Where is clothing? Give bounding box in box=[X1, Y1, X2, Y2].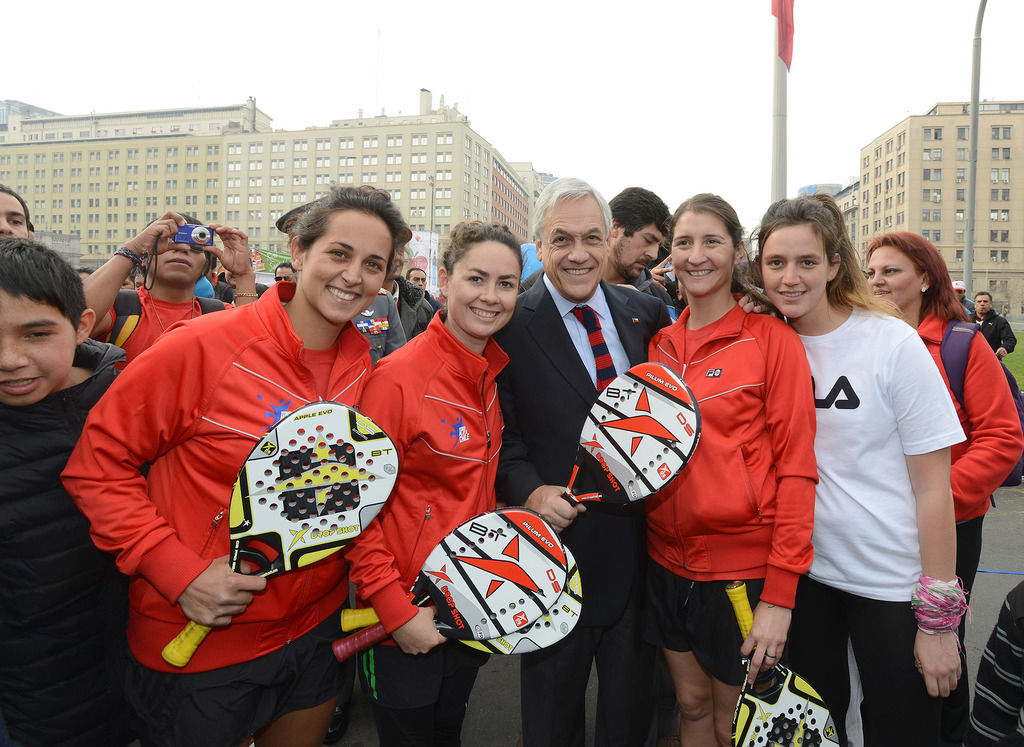
box=[362, 301, 518, 746].
